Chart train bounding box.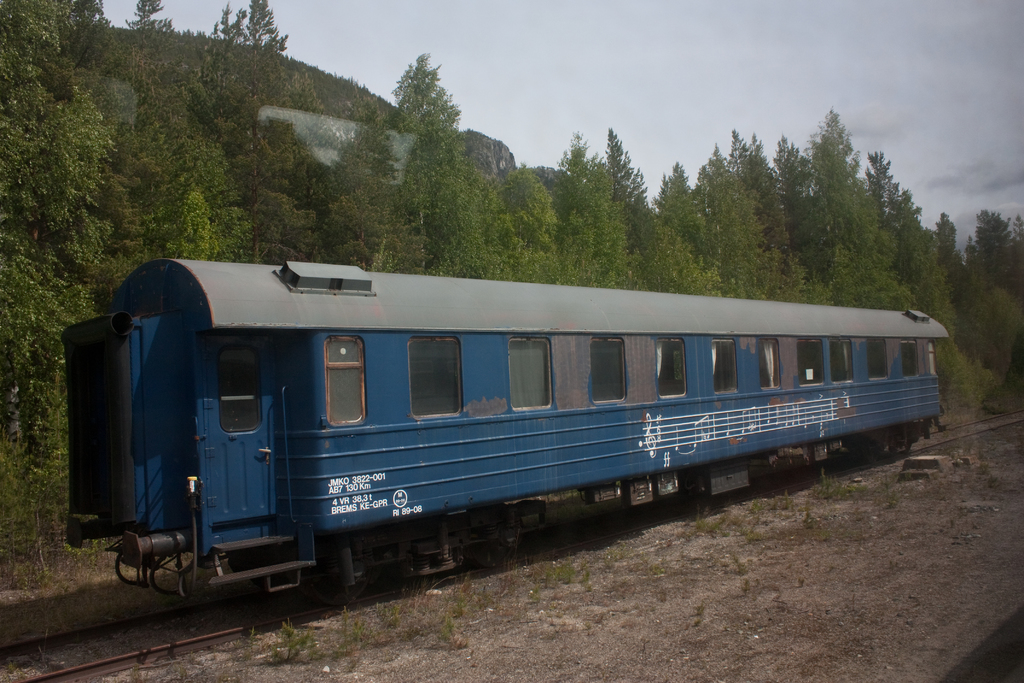
Charted: <region>66, 255, 949, 580</region>.
